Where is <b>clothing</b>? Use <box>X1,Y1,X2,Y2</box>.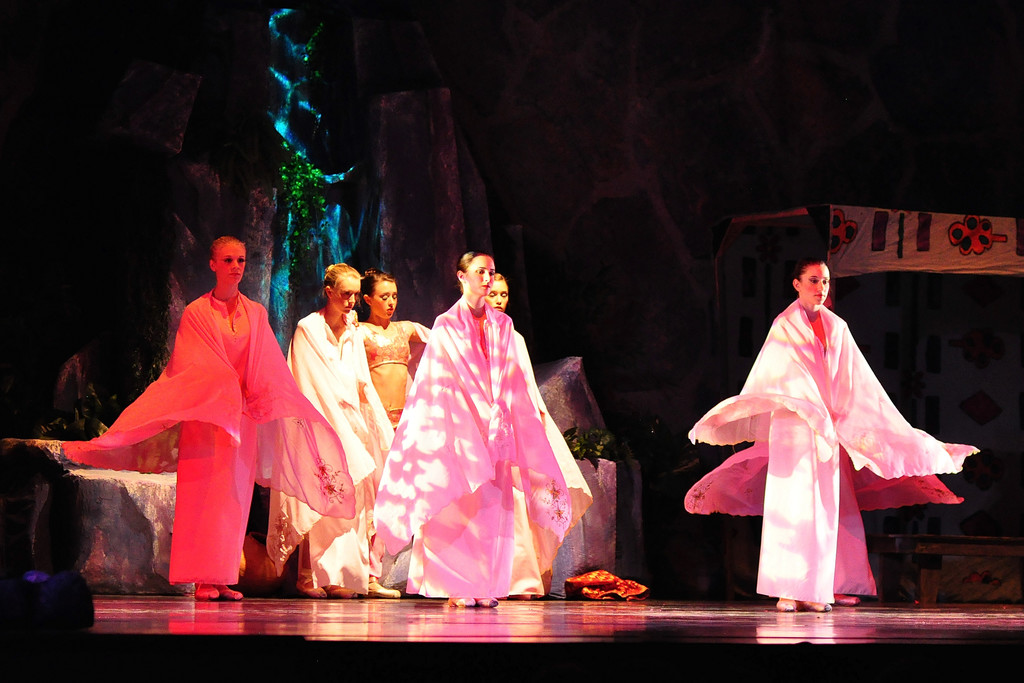
<box>387,407,404,425</box>.
